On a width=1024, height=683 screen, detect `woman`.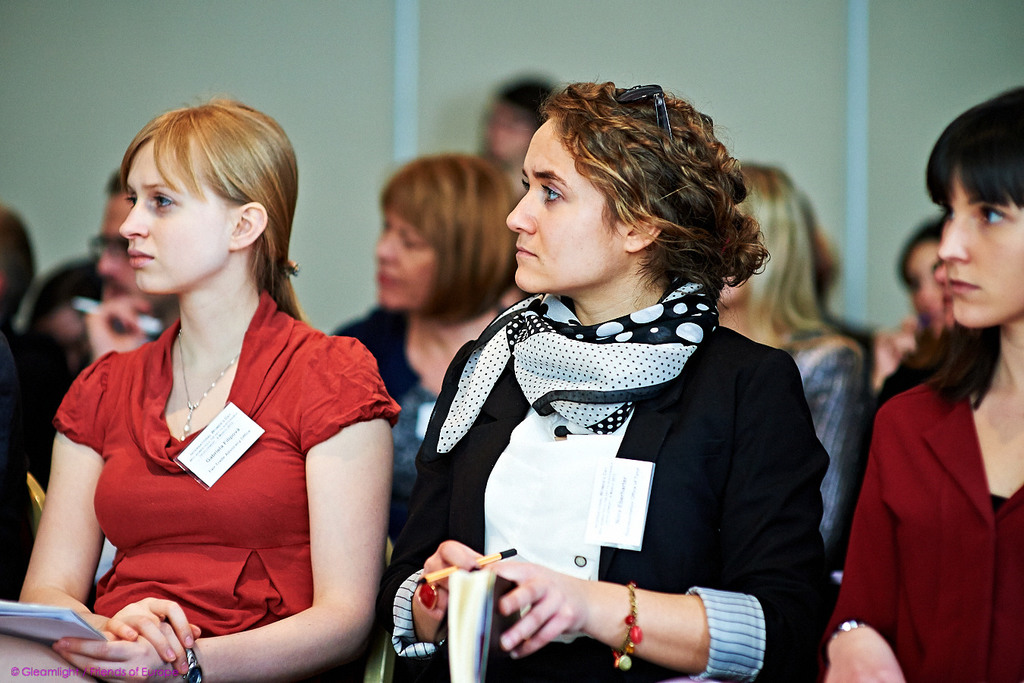
bbox(716, 166, 867, 571).
